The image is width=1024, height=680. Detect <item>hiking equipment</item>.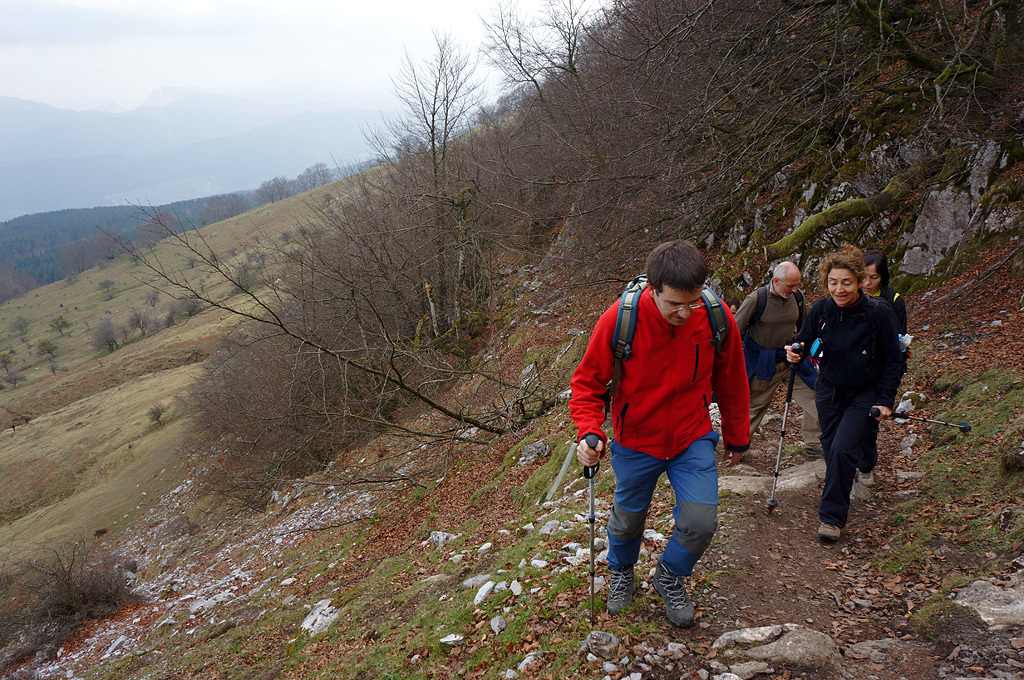
Detection: x1=583, y1=434, x2=598, y2=623.
